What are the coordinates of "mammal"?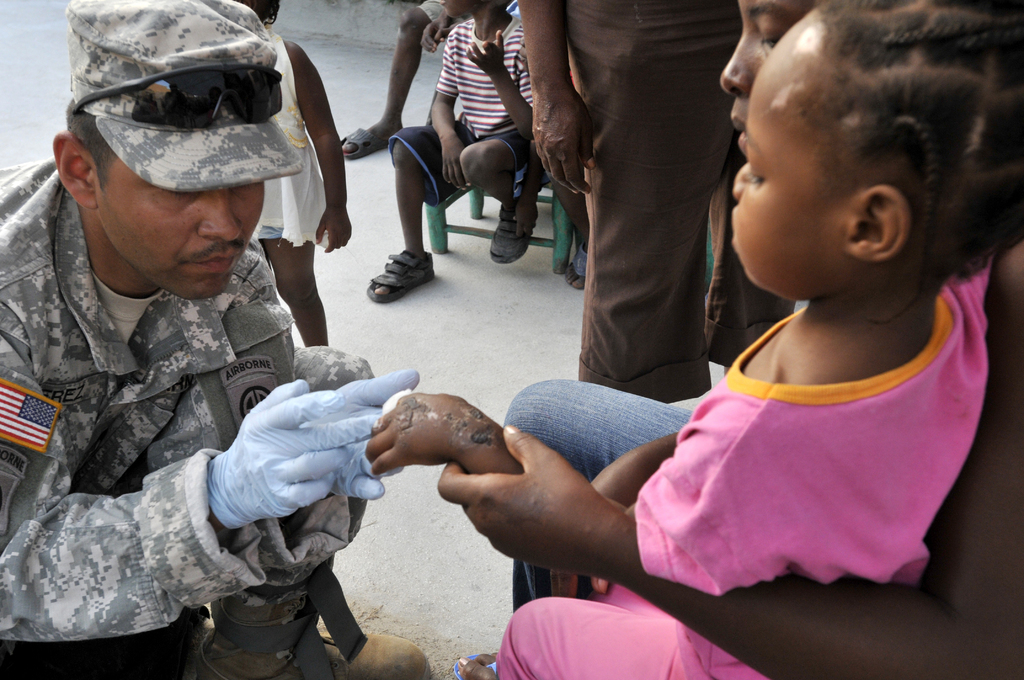
360, 0, 532, 303.
